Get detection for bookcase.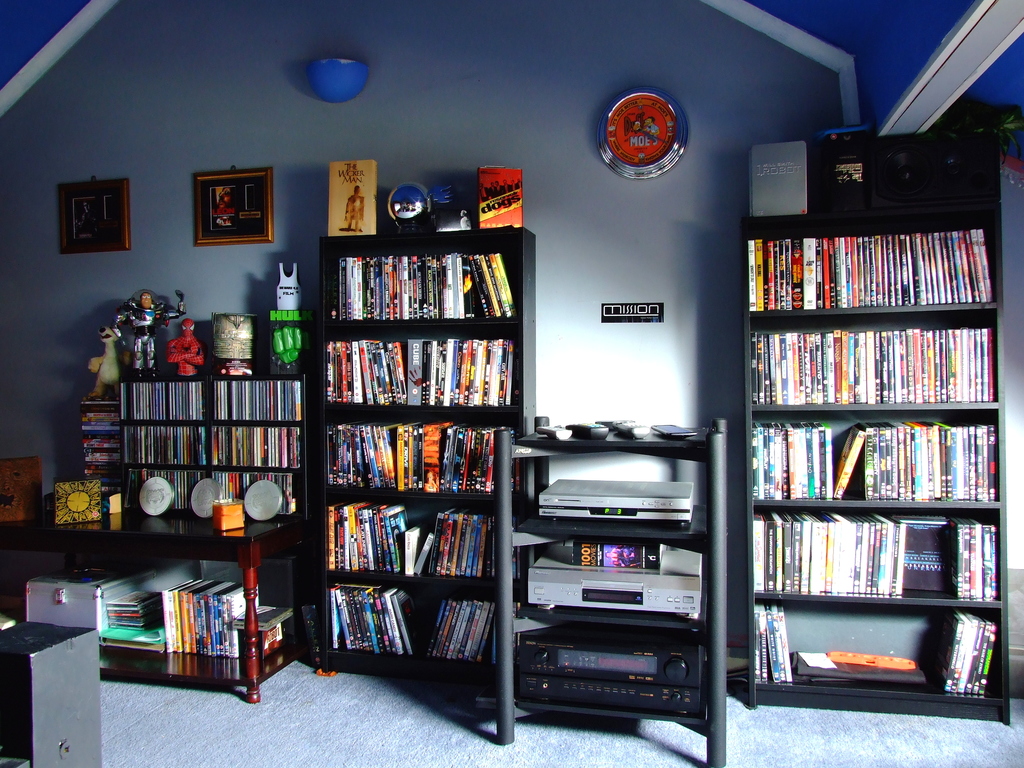
Detection: bbox(319, 230, 536, 685).
